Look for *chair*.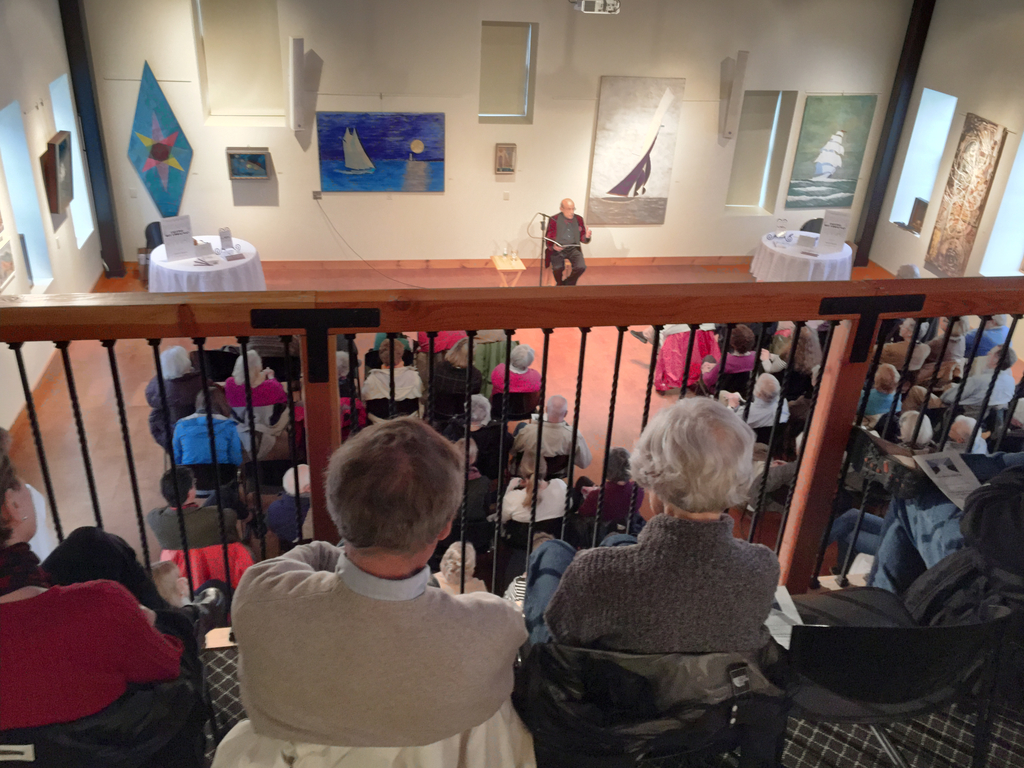
Found: [144,222,165,274].
